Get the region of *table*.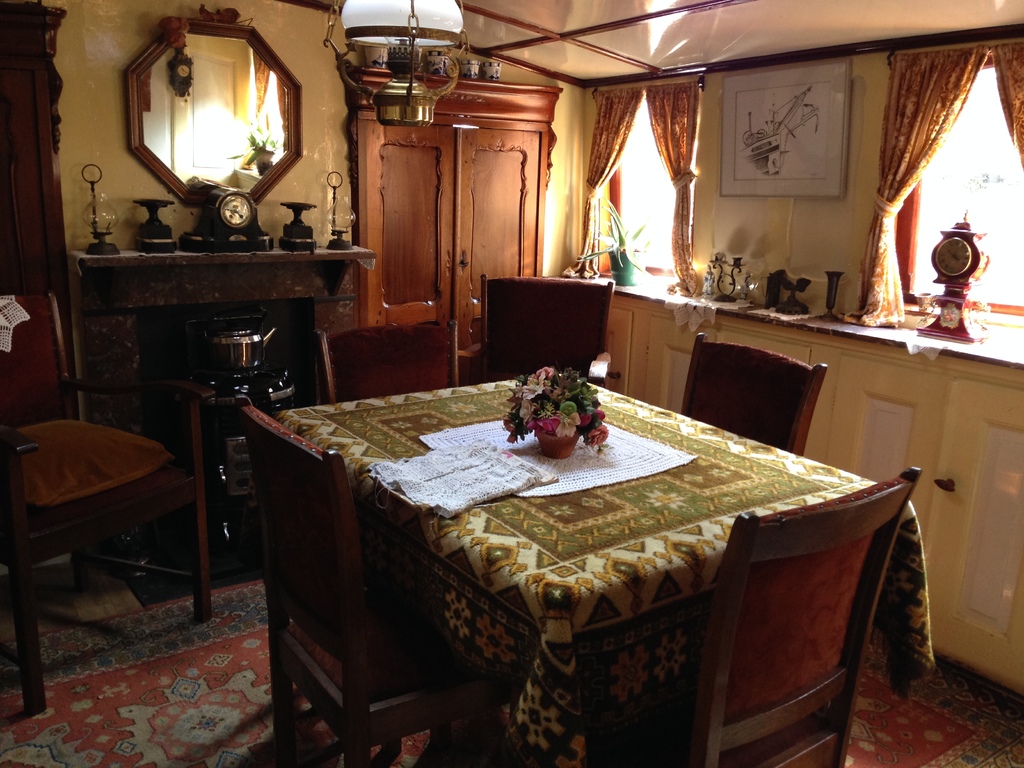
{"x1": 237, "y1": 343, "x2": 906, "y2": 760}.
